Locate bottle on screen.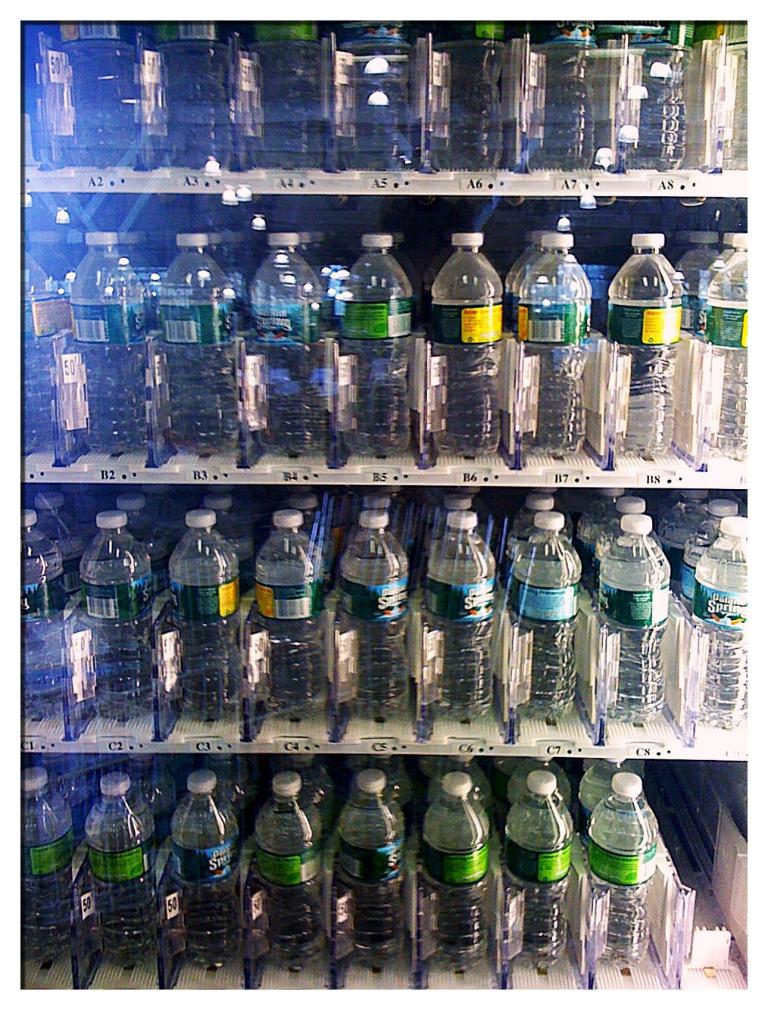
On screen at (left=67, top=222, right=150, bottom=465).
